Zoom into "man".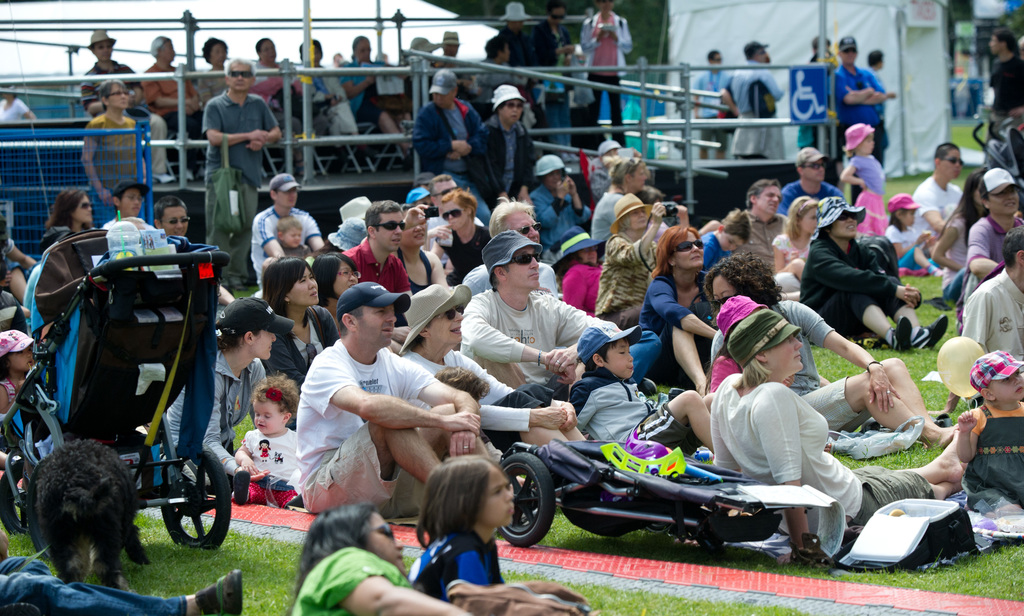
Zoom target: (727,40,790,162).
